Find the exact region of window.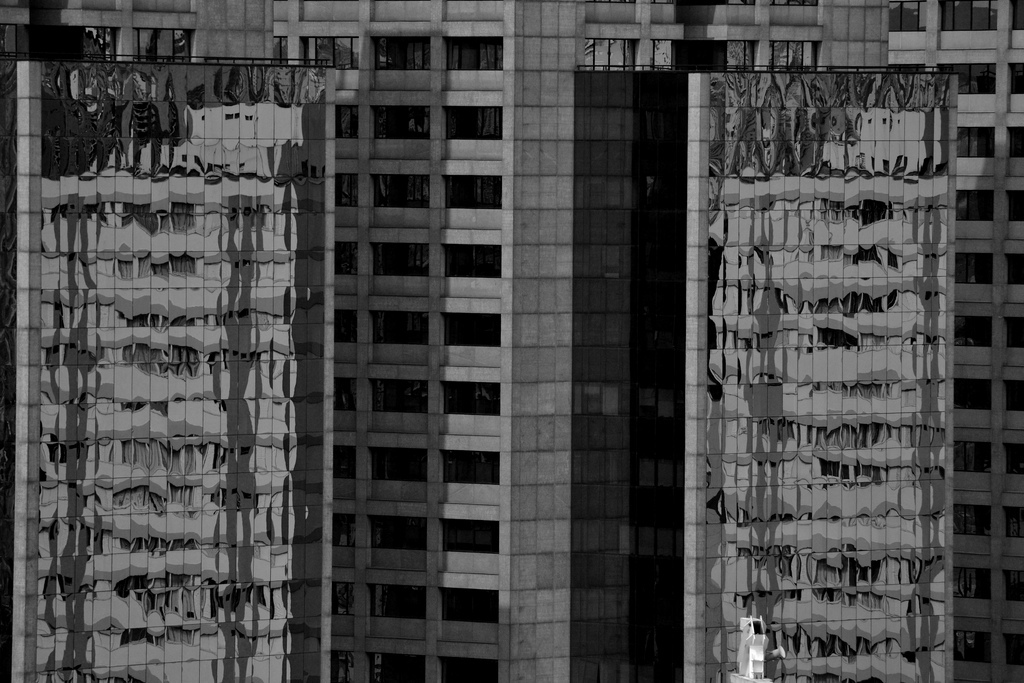
Exact region: region(1007, 118, 1023, 162).
